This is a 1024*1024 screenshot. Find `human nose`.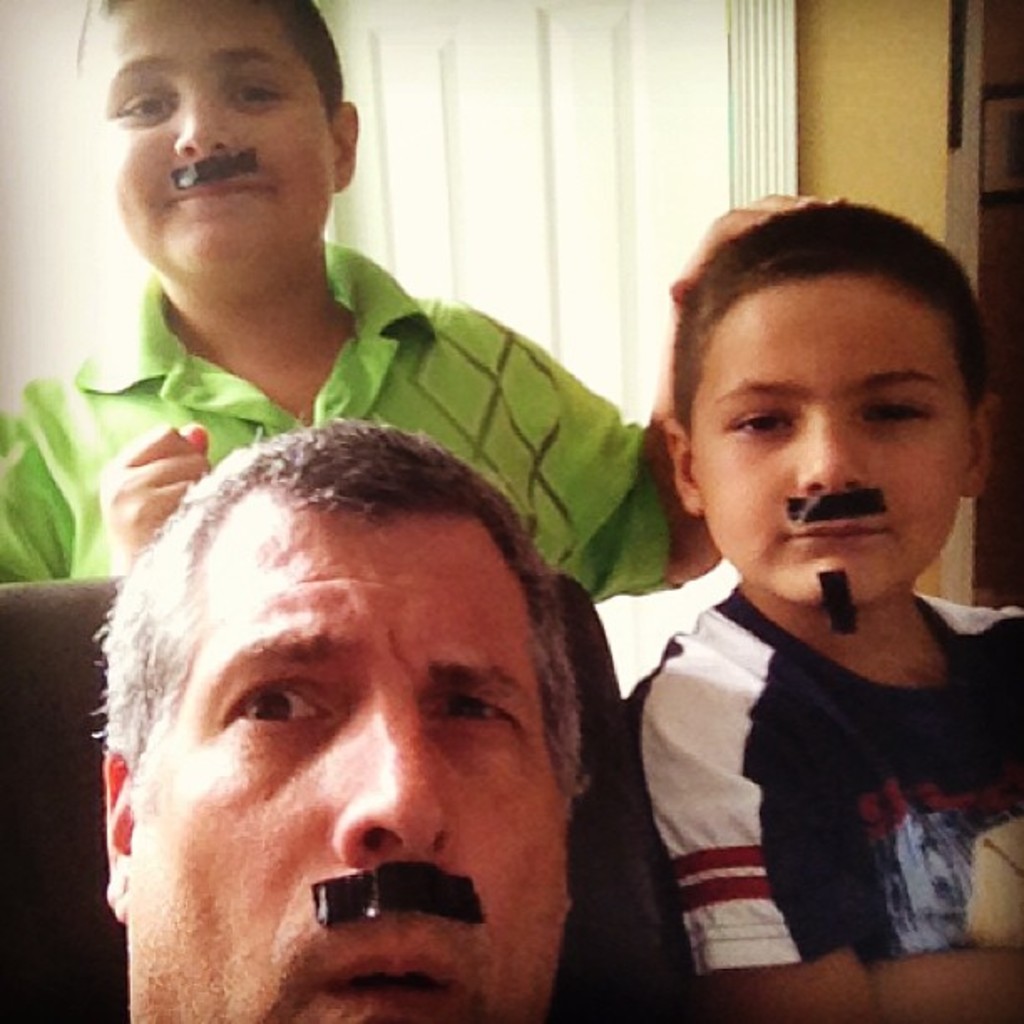
Bounding box: <bbox>331, 703, 462, 872</bbox>.
